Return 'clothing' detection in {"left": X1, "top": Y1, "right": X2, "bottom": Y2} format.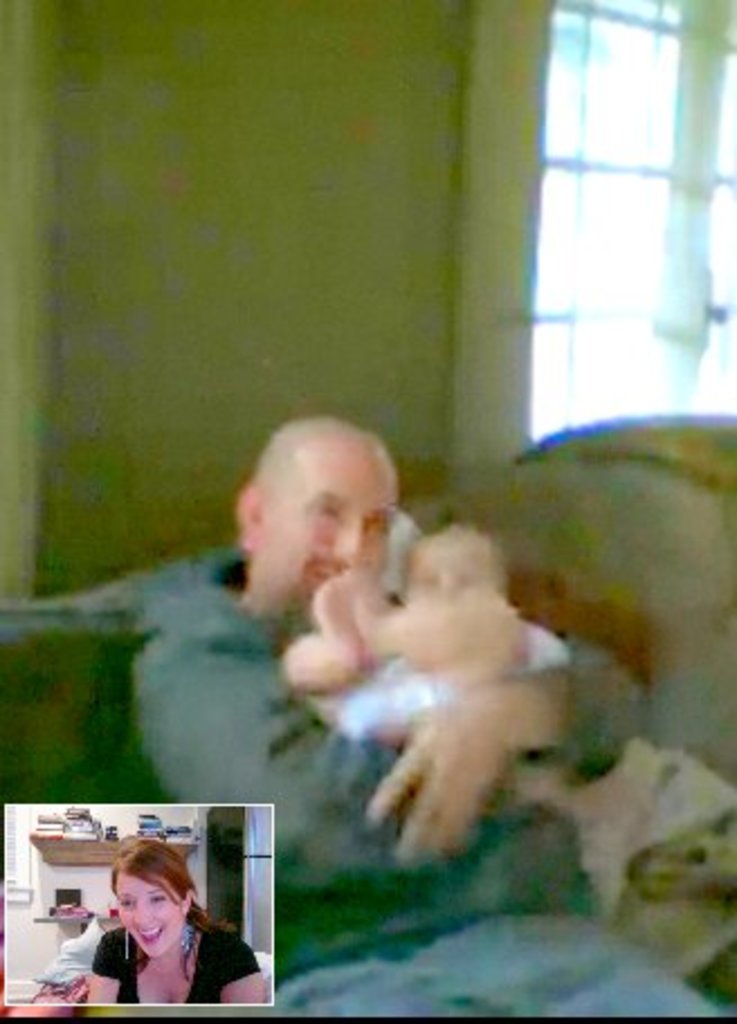
{"left": 72, "top": 887, "right": 252, "bottom": 1008}.
